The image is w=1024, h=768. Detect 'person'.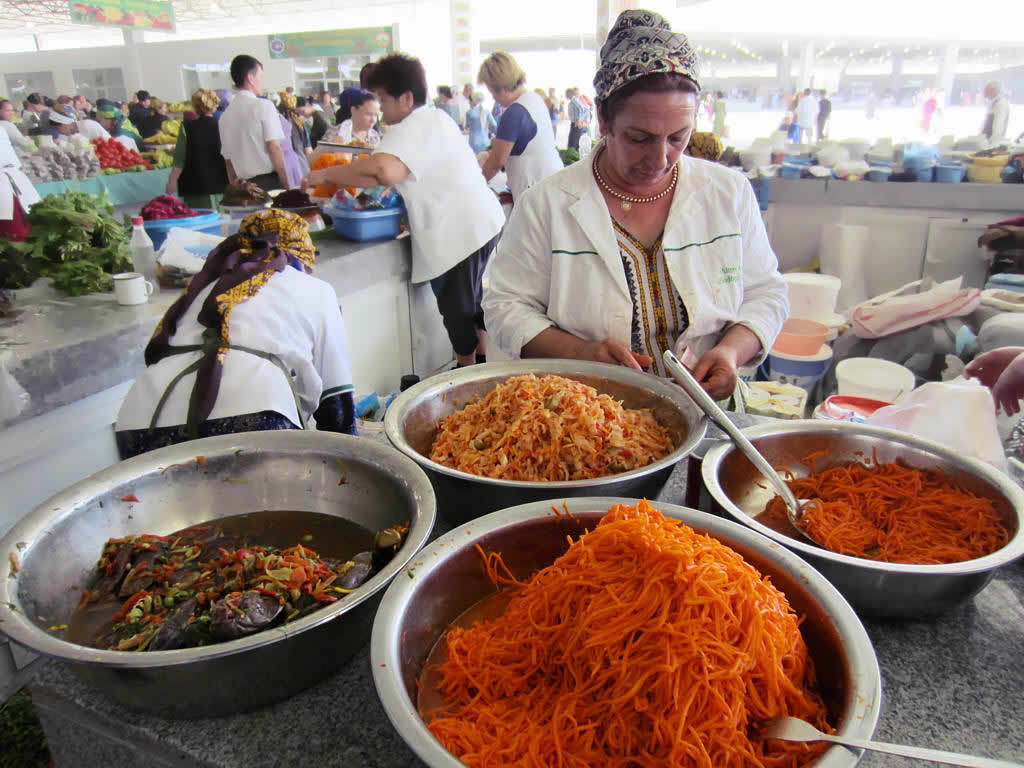
Detection: 299, 45, 514, 369.
